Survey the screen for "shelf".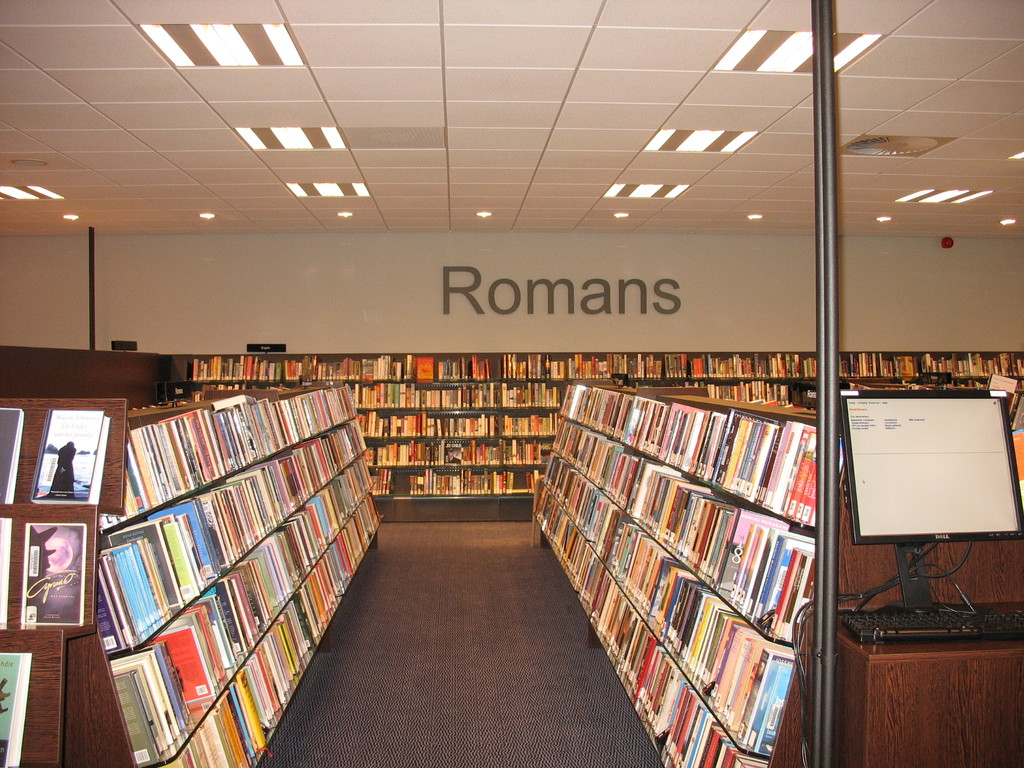
Survey found: 657, 348, 778, 387.
